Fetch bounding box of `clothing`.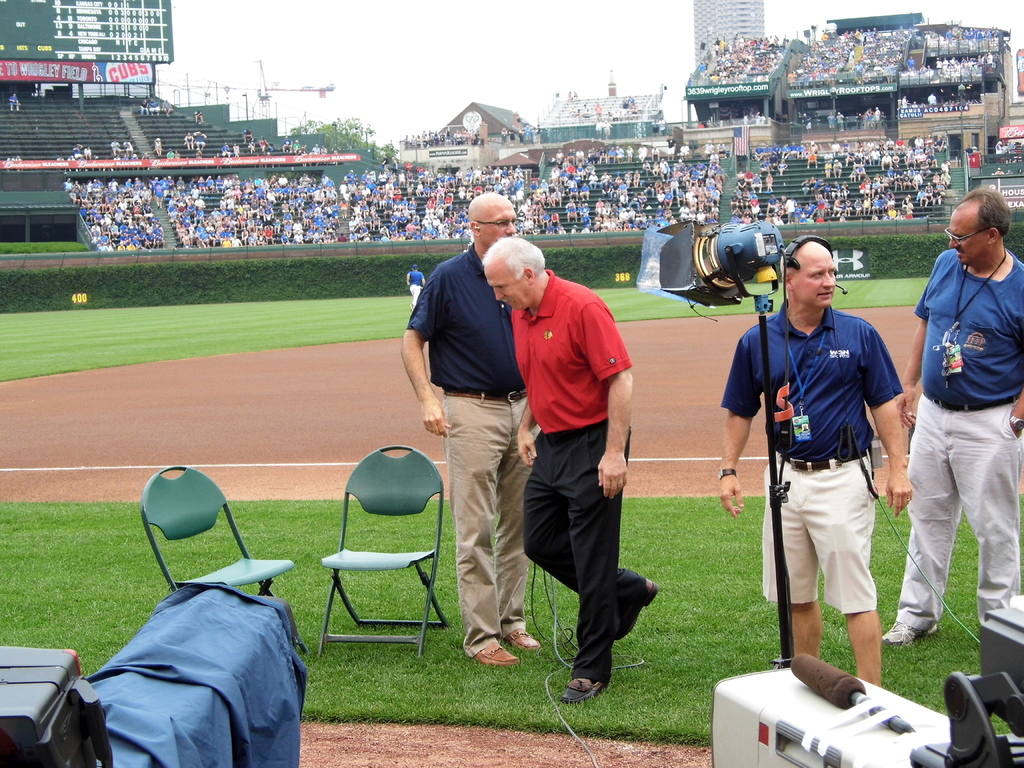
Bbox: box=[187, 138, 196, 142].
